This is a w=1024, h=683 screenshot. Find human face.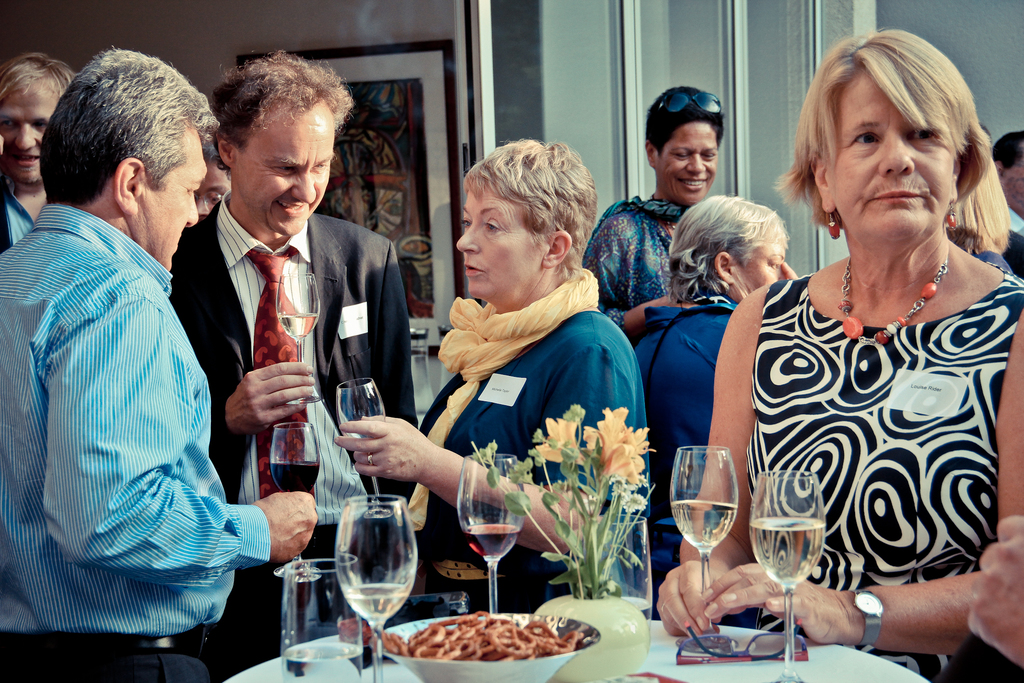
Bounding box: (left=194, top=157, right=228, bottom=223).
